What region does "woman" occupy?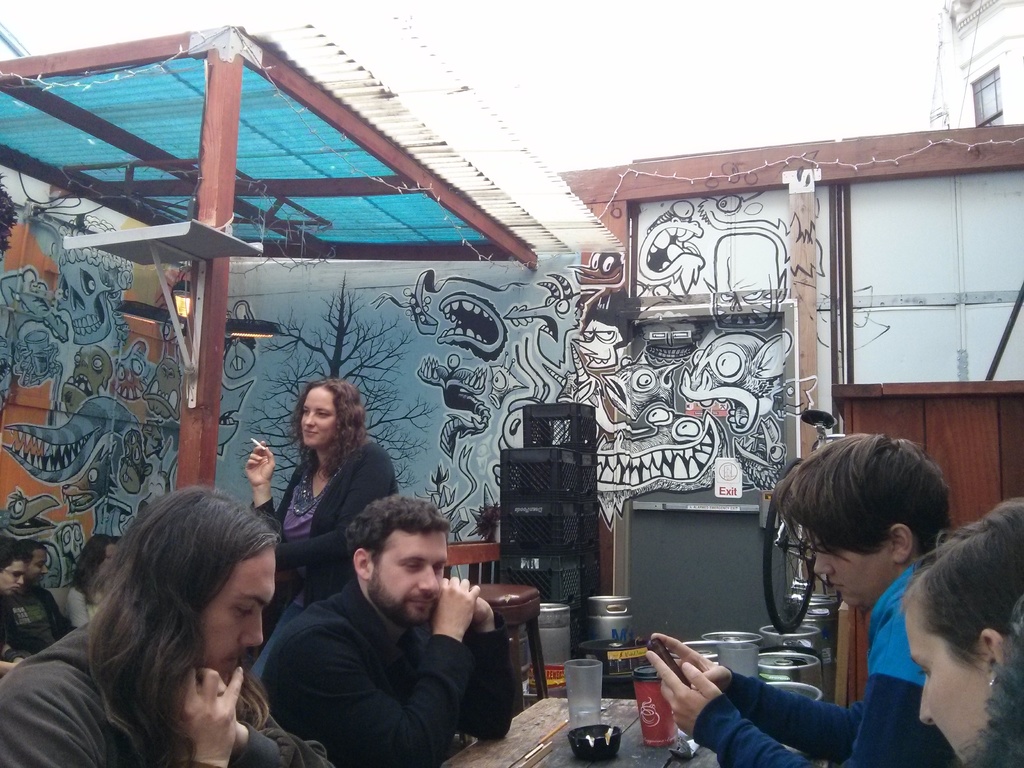
<region>903, 496, 1023, 767</region>.
